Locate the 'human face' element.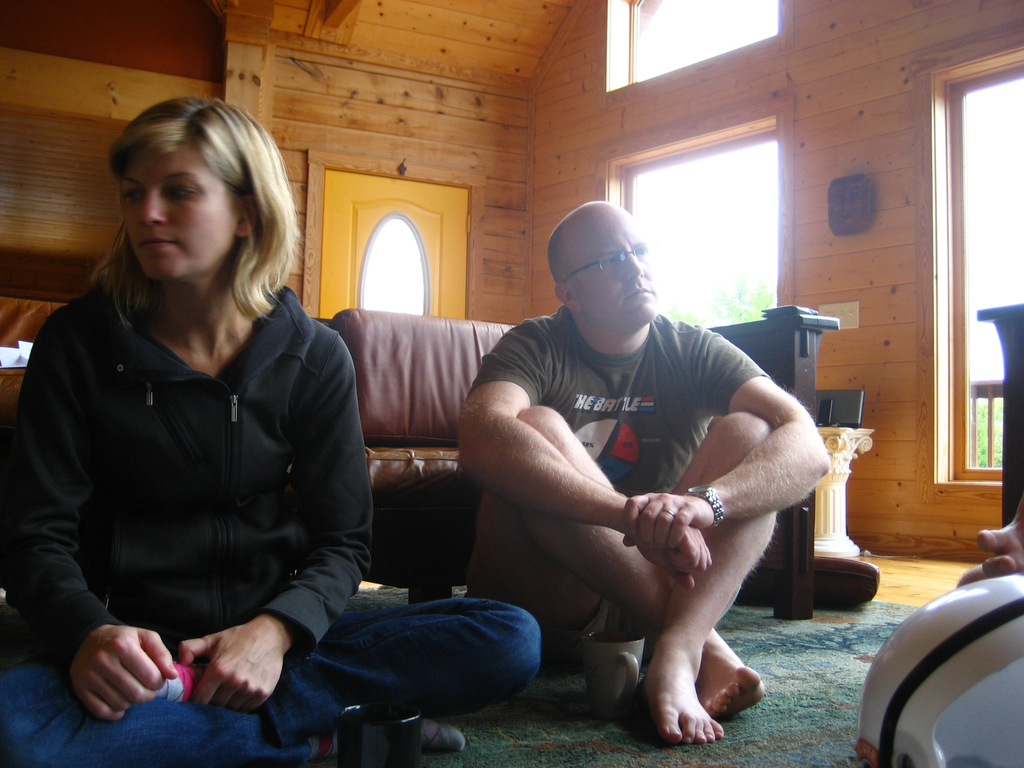
Element bbox: rect(120, 135, 234, 280).
